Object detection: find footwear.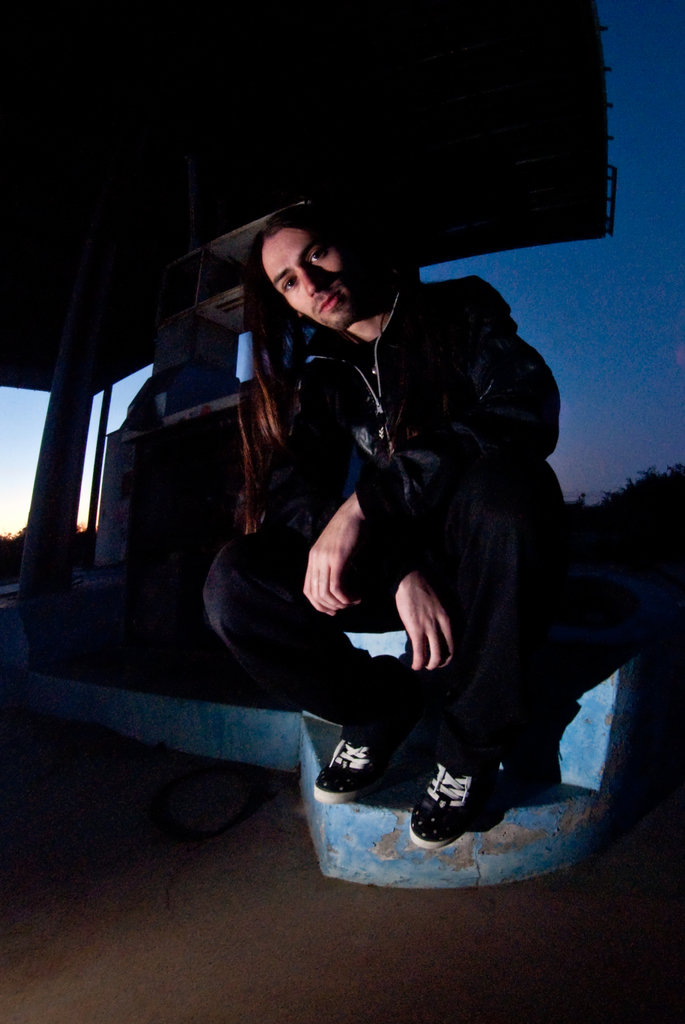
l=319, t=730, r=411, b=809.
